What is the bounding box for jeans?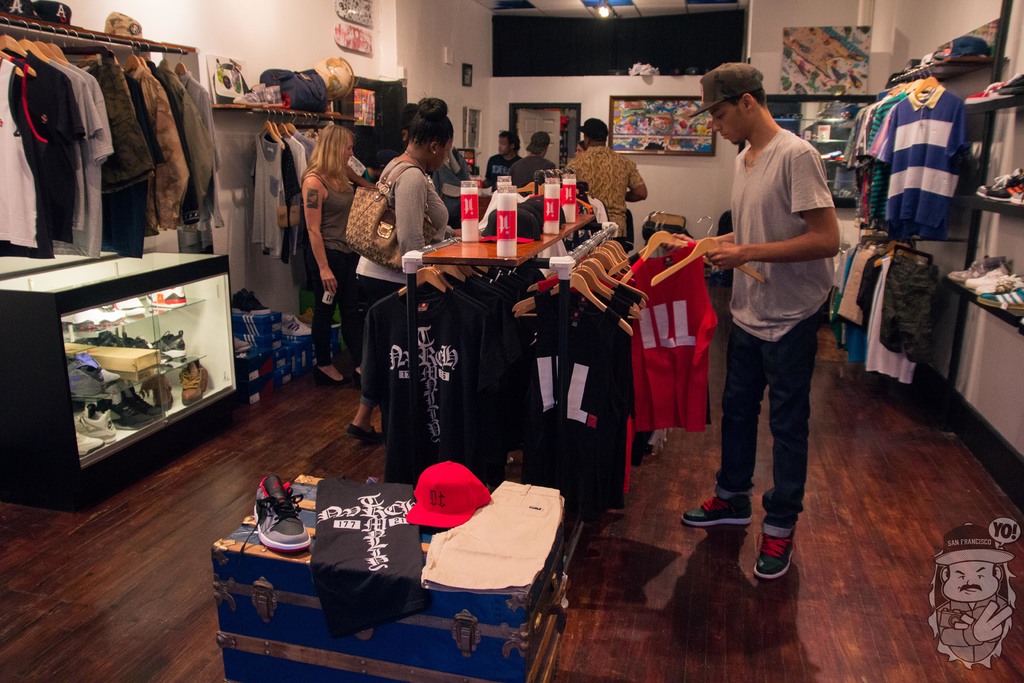
<region>308, 240, 364, 364</region>.
